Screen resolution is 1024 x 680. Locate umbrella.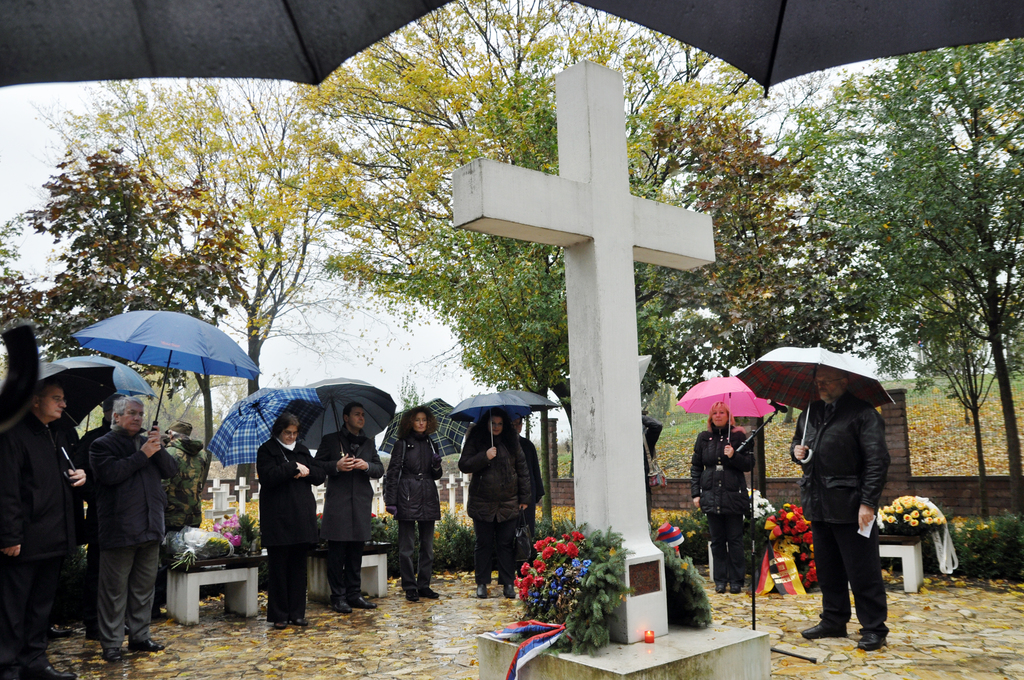
(0, 0, 457, 428).
